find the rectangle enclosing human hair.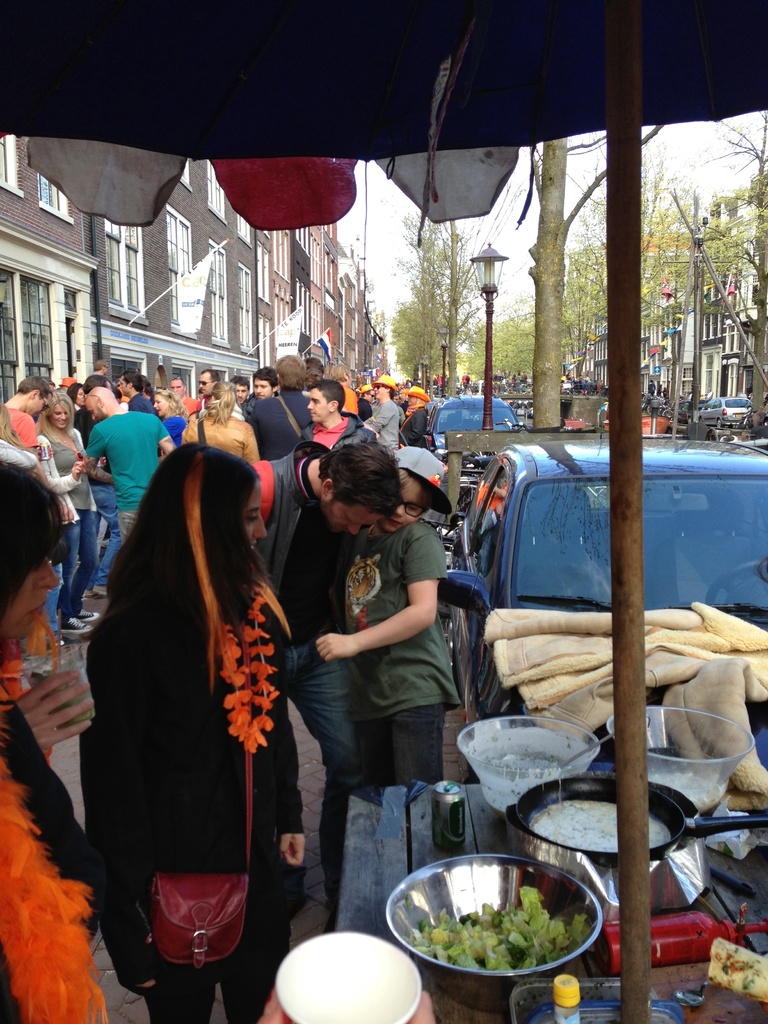
box(312, 378, 343, 399).
